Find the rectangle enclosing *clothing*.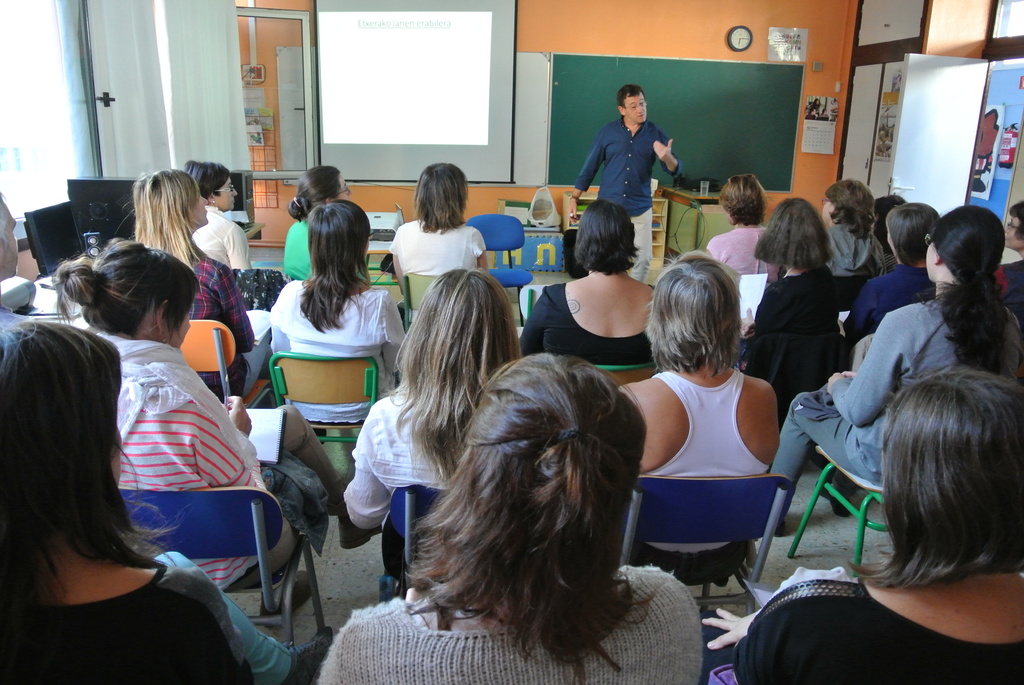
x1=635 y1=371 x2=767 y2=582.
